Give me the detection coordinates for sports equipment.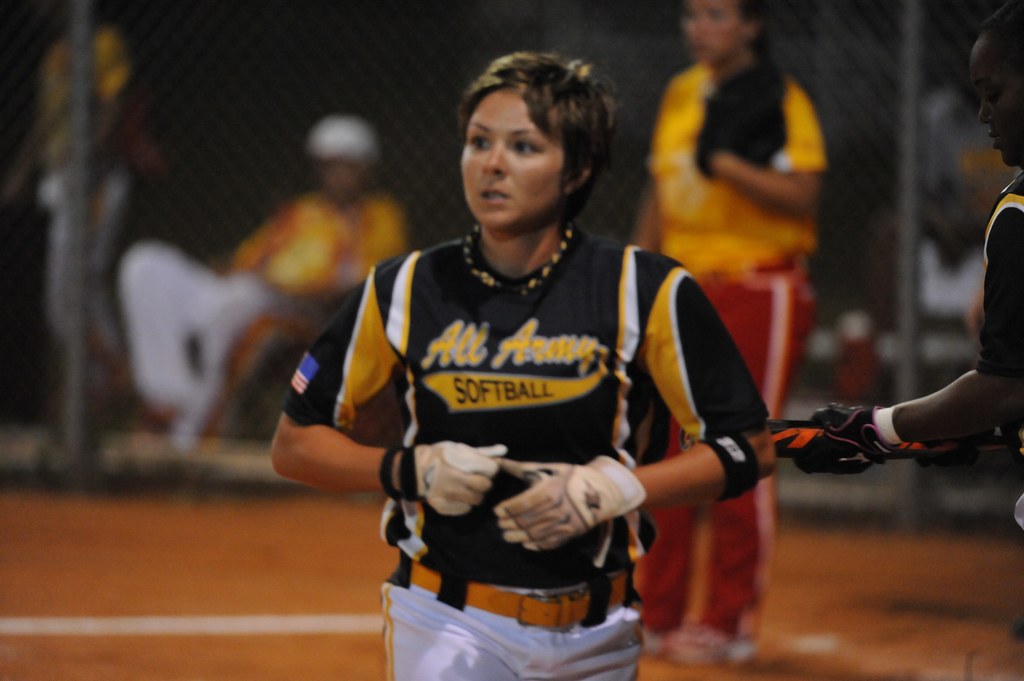
rect(403, 447, 507, 515).
